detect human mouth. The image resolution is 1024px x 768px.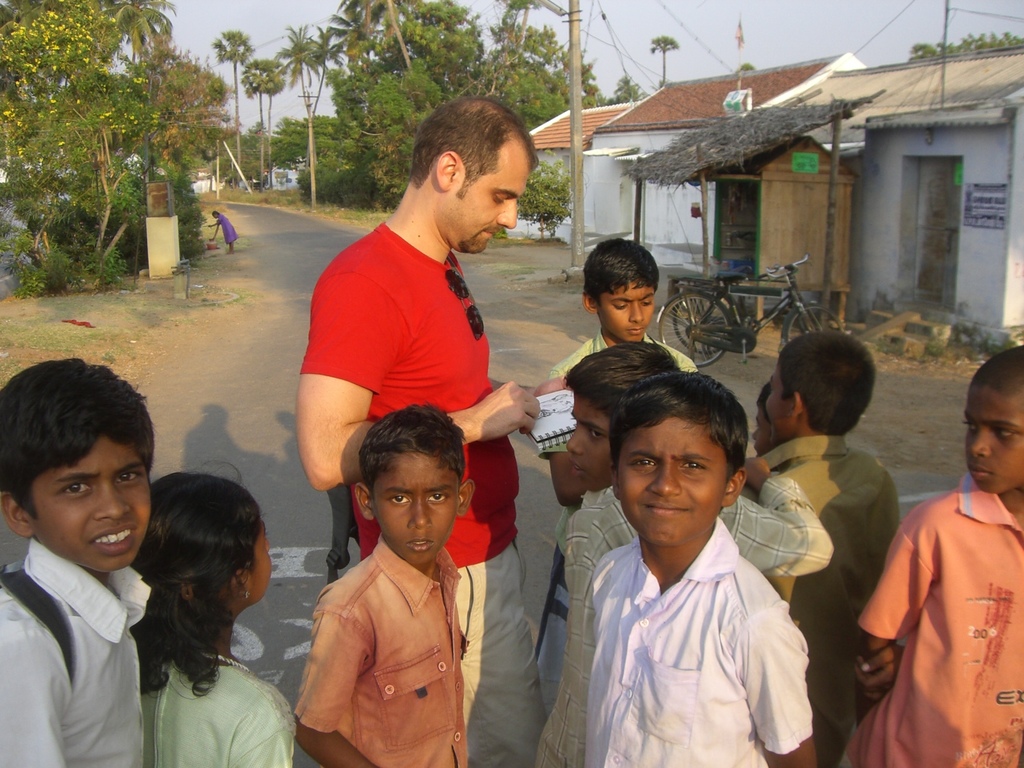
568/458/583/479.
